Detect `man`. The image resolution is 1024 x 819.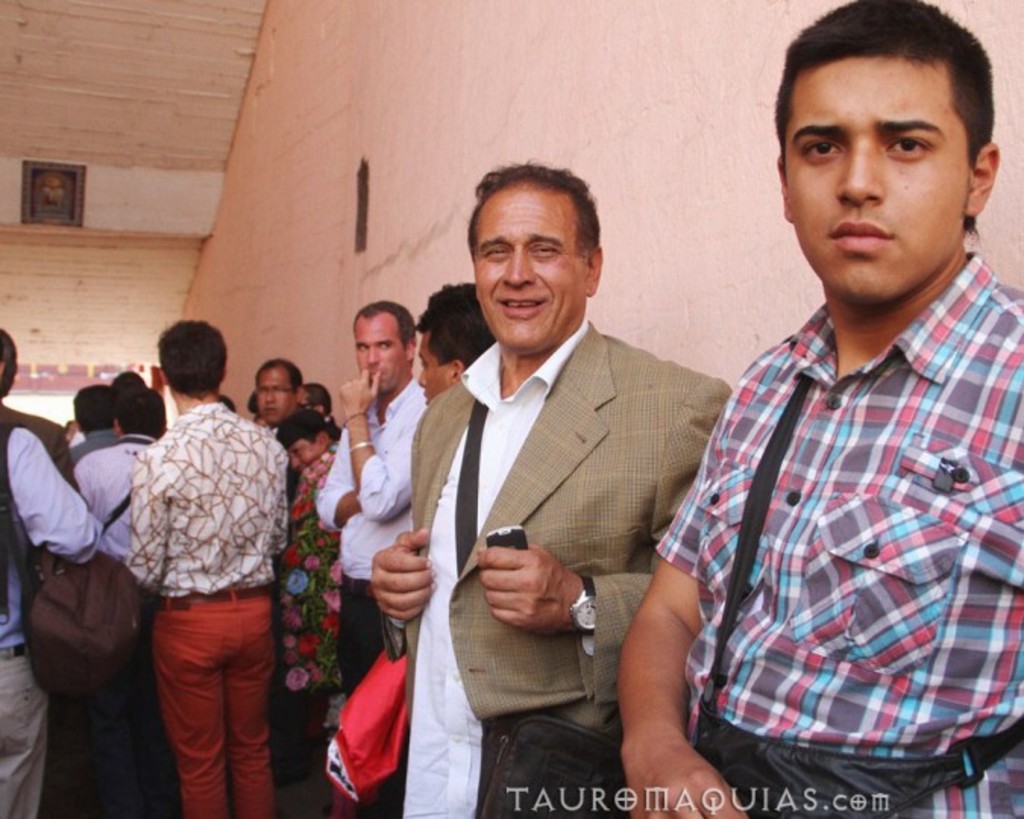
614 0 1022 817.
